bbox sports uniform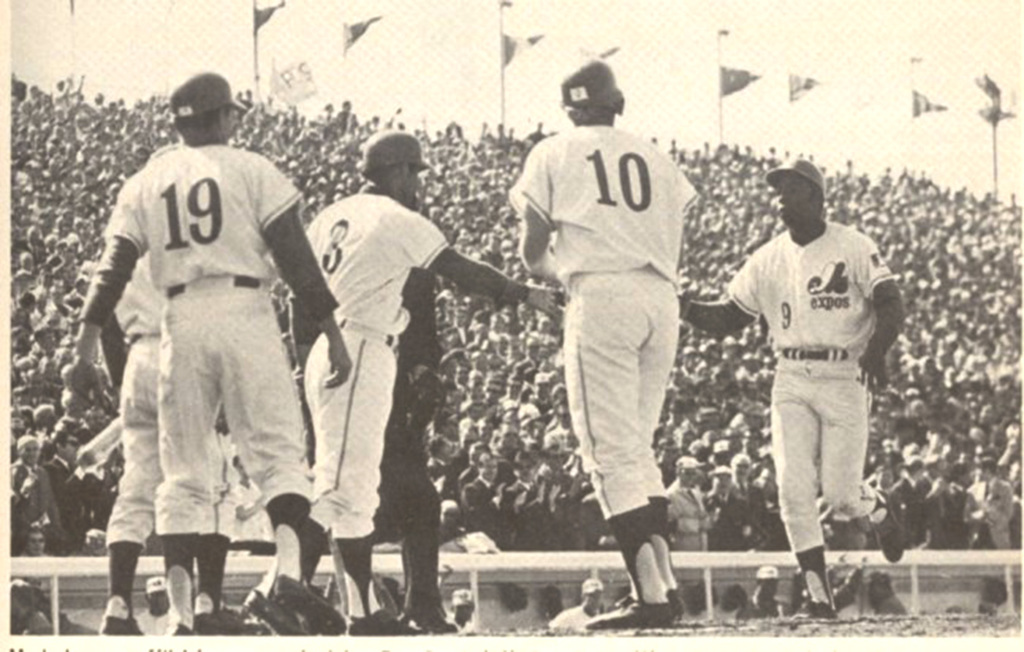
(left=717, top=171, right=906, bottom=591)
